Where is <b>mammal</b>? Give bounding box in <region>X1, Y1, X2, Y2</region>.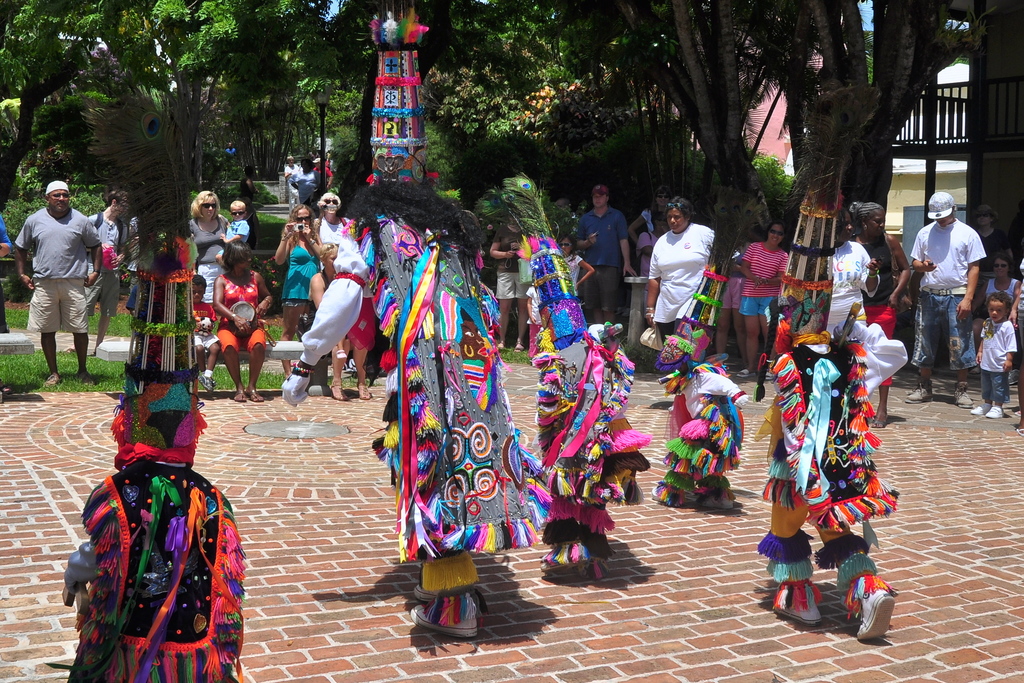
<region>840, 192, 909, 432</region>.
